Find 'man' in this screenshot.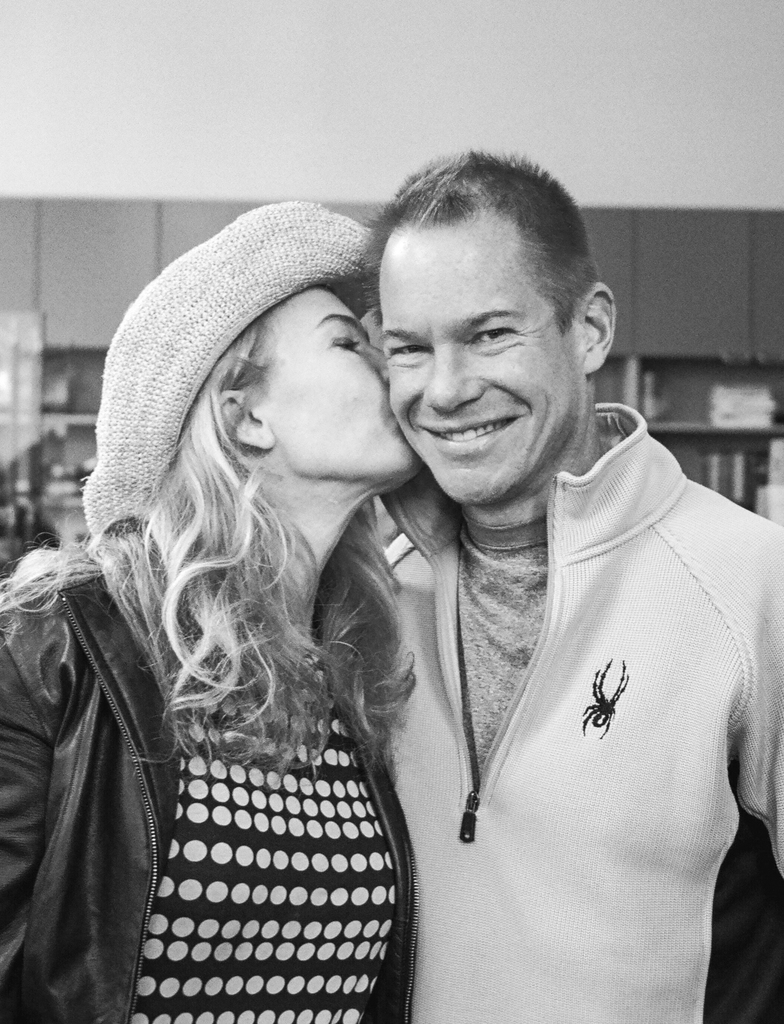
The bounding box for 'man' is <region>234, 162, 732, 1023</region>.
